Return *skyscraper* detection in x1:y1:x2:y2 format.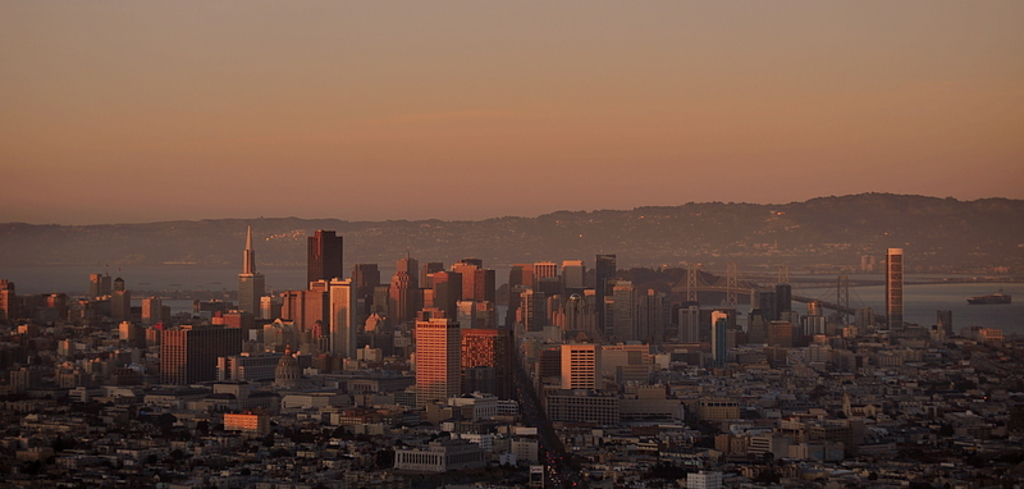
232:223:260:317.
